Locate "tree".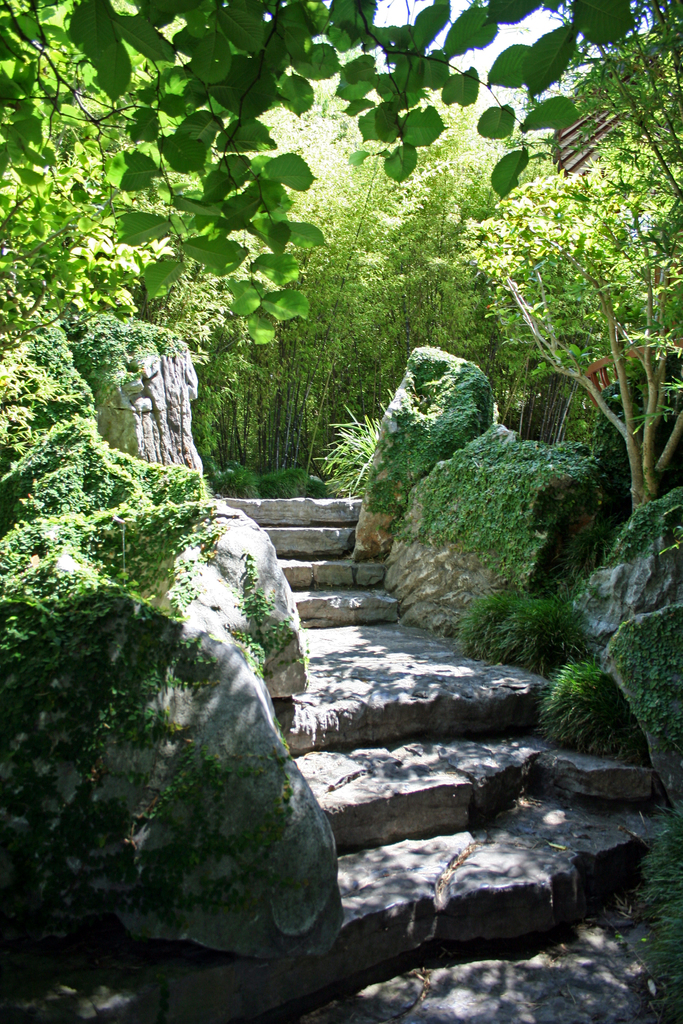
Bounding box: {"x1": 454, "y1": 154, "x2": 682, "y2": 512}.
